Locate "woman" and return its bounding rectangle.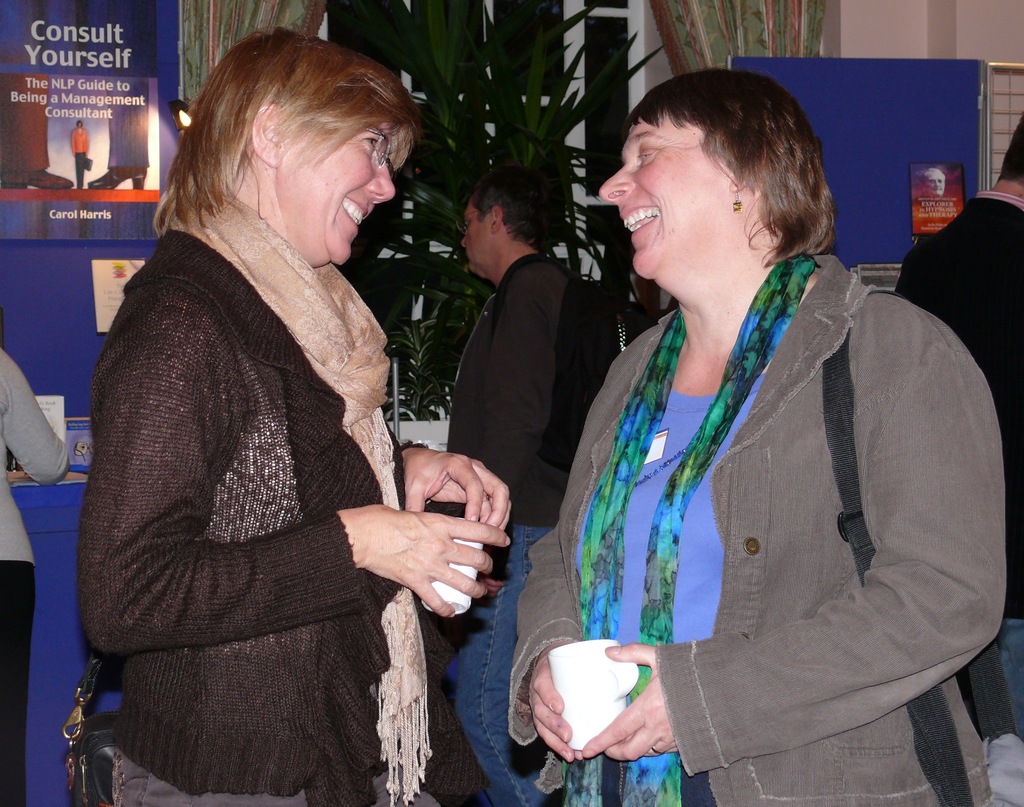
l=72, t=17, r=511, b=806.
